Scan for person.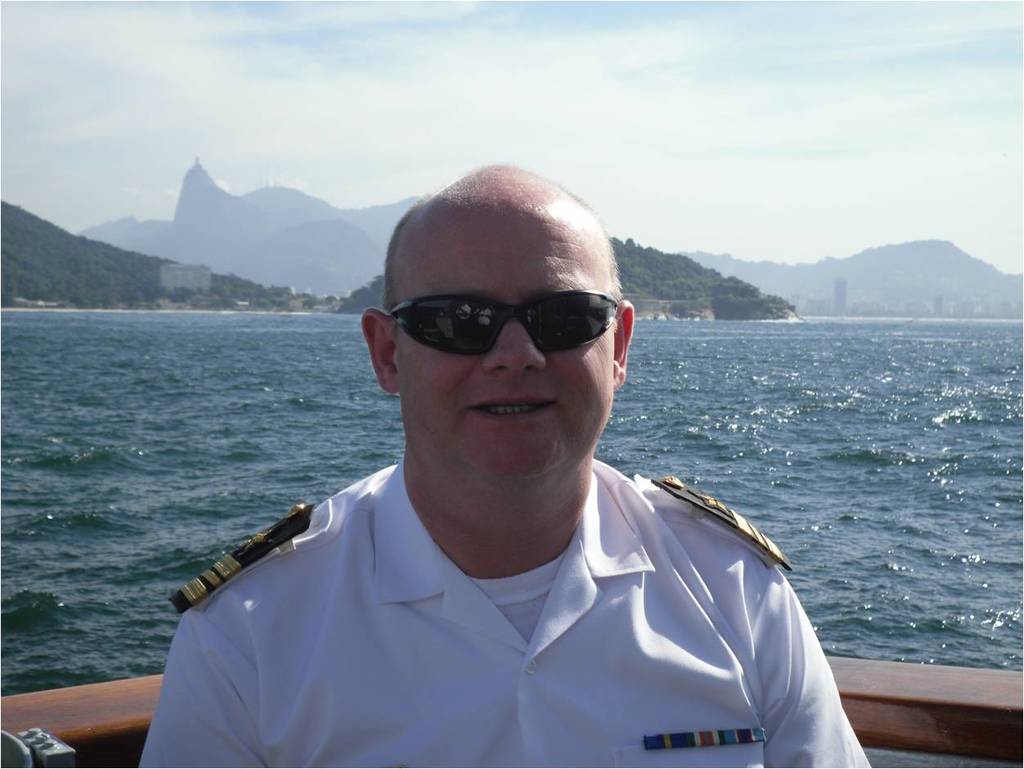
Scan result: rect(134, 164, 869, 768).
